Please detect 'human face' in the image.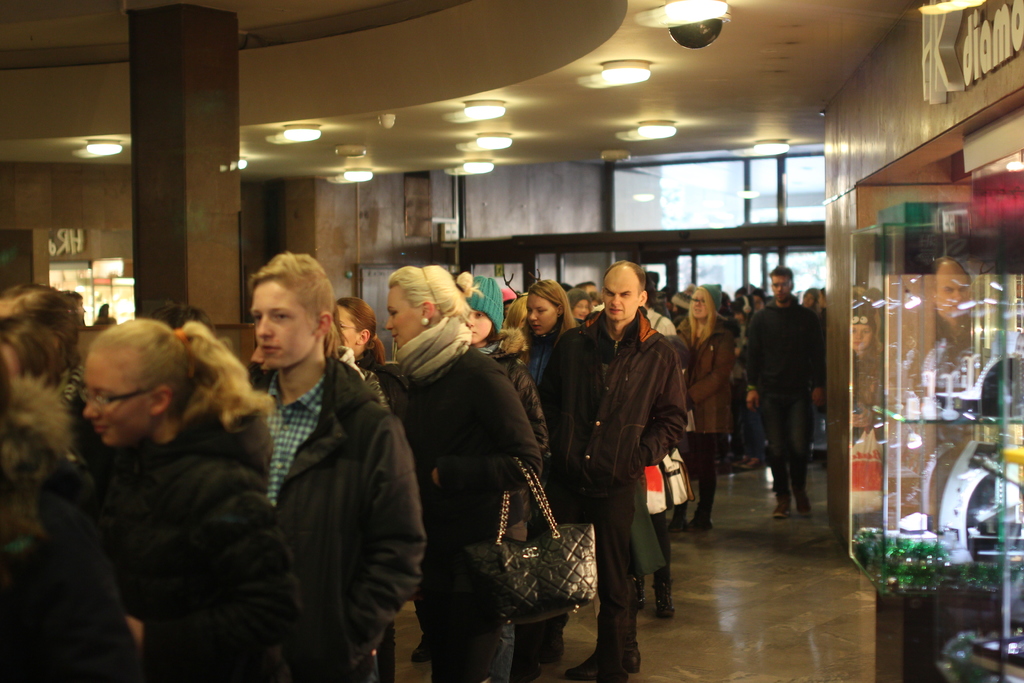
{"left": 339, "top": 309, "right": 359, "bottom": 348}.
